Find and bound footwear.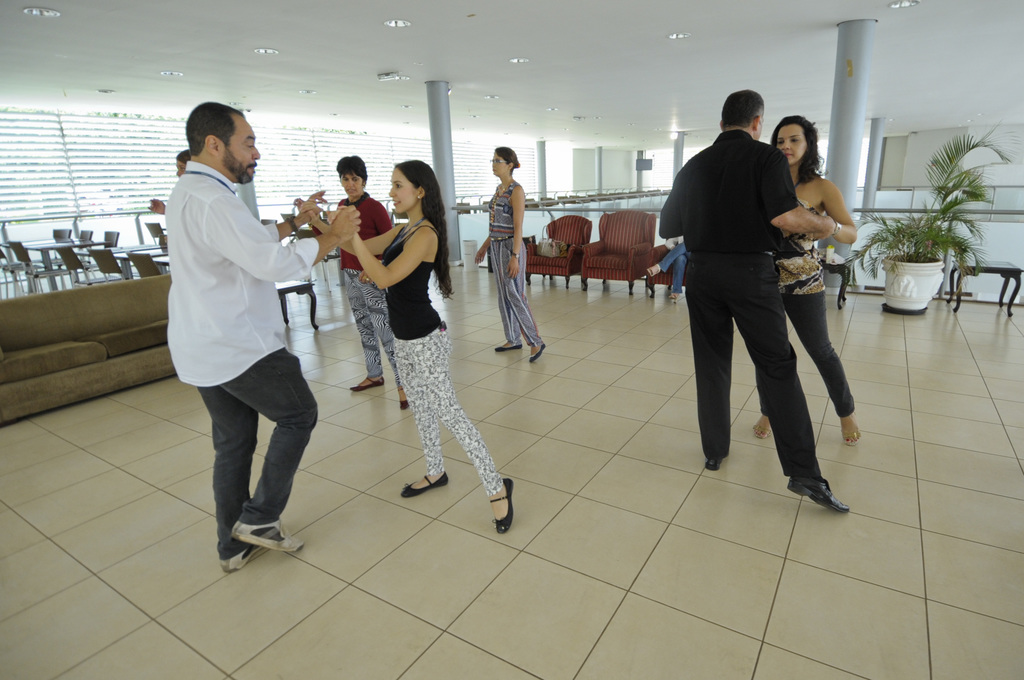
Bound: <box>232,522,306,556</box>.
